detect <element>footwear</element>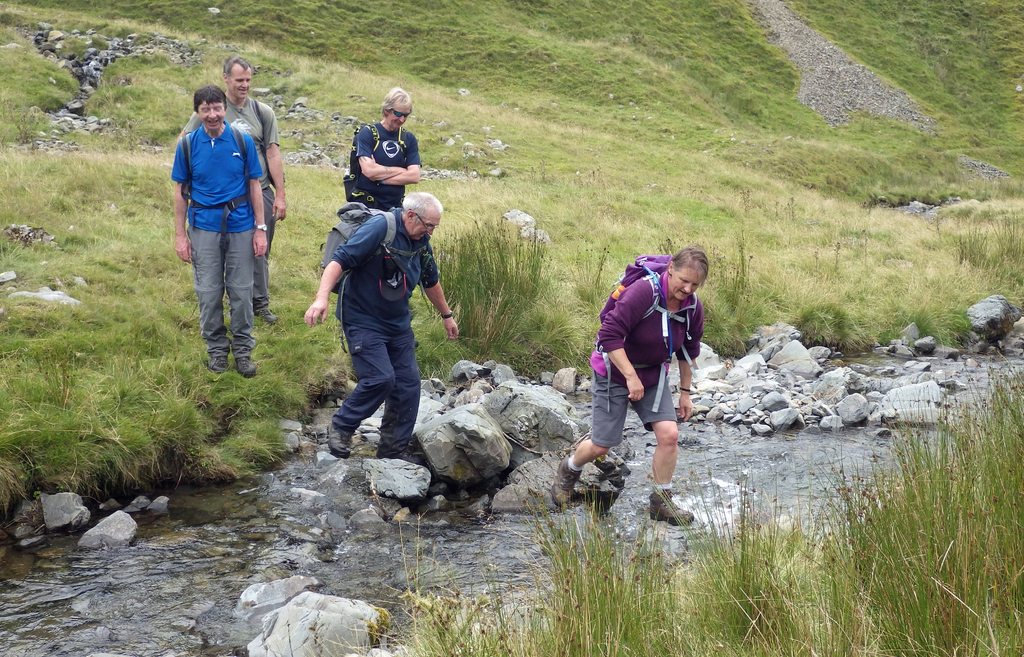
[237, 353, 253, 381]
